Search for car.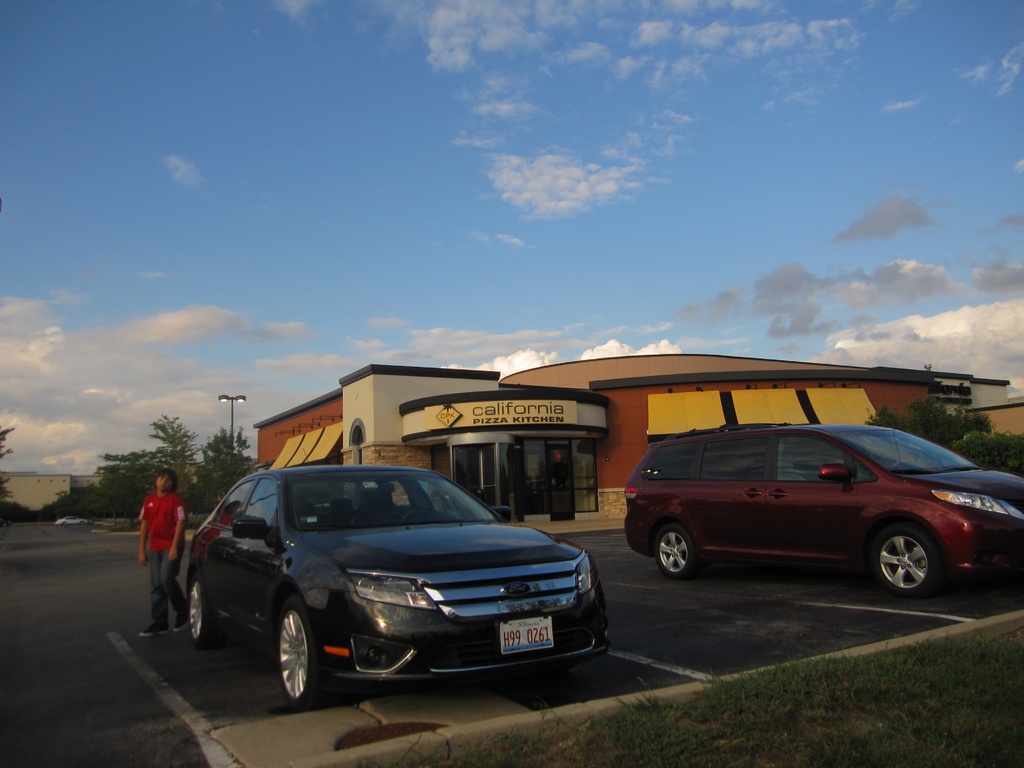
Found at (left=0, top=518, right=15, bottom=531).
